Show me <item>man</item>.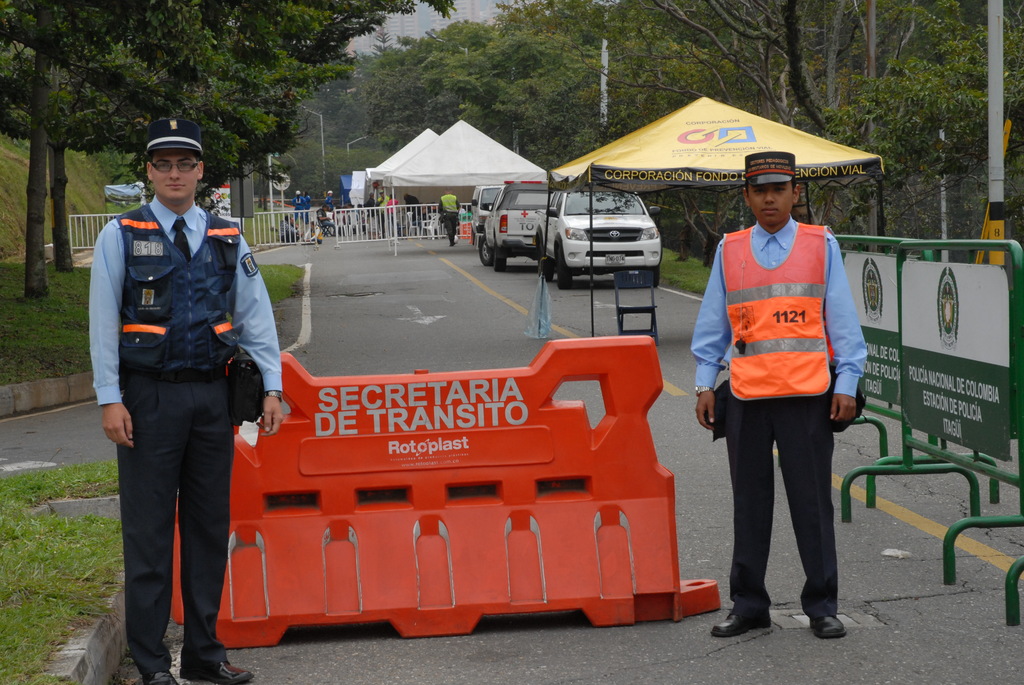
<item>man</item> is here: pyautogui.locateOnScreen(437, 184, 462, 248).
